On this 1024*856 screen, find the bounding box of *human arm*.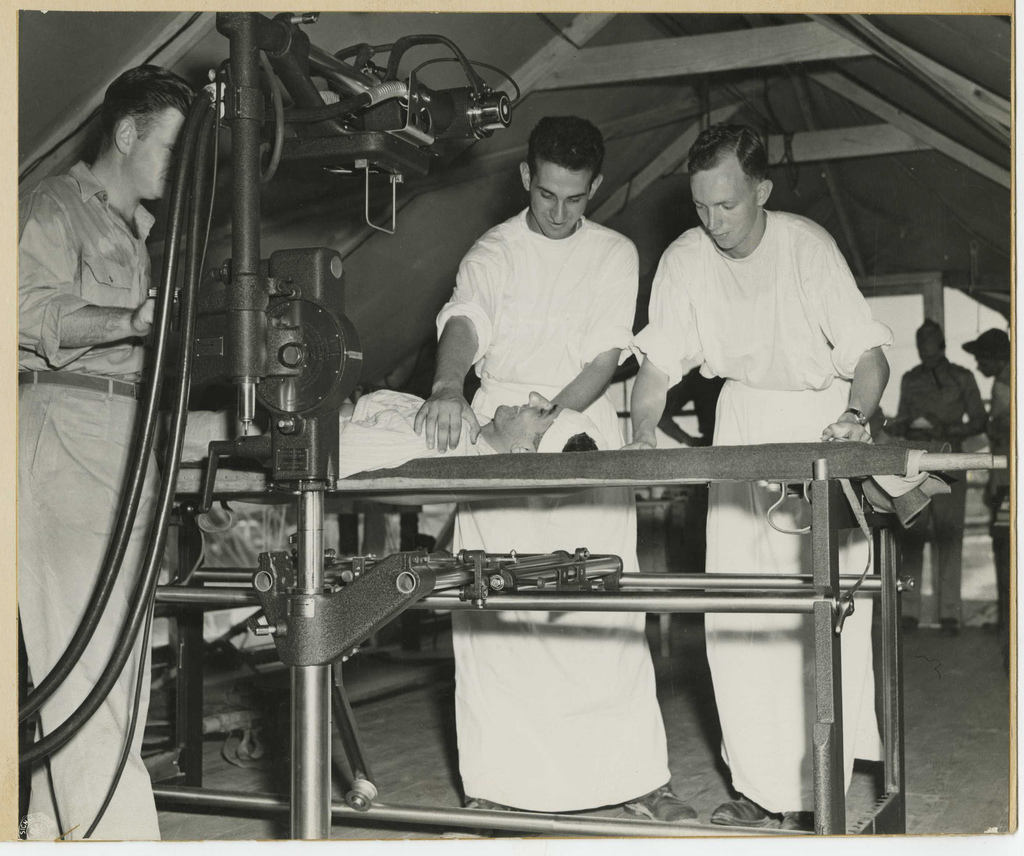
Bounding box: {"left": 806, "top": 239, "right": 894, "bottom": 440}.
